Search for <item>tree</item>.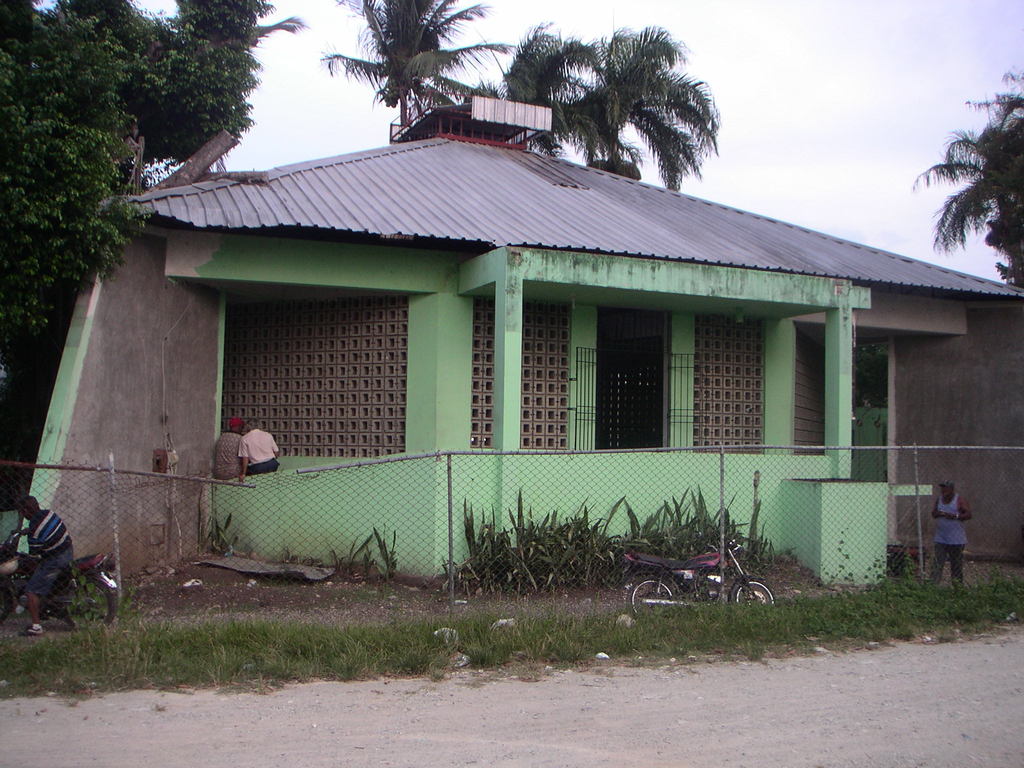
Found at box=[318, 0, 524, 128].
